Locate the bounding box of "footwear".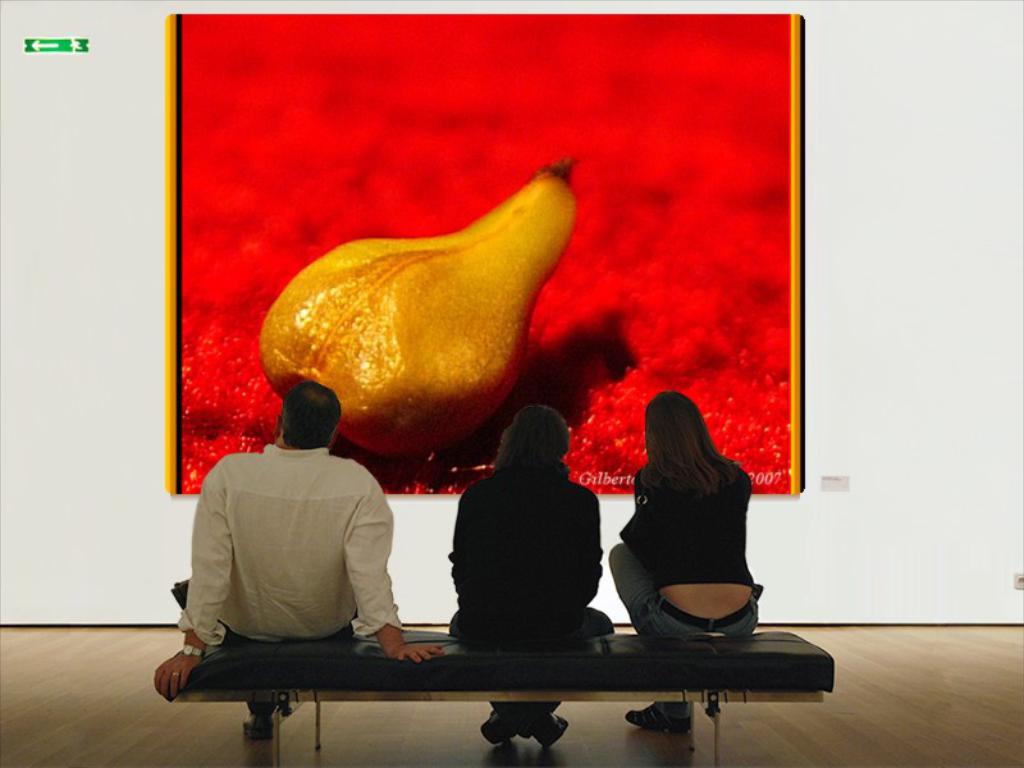
Bounding box: {"x1": 531, "y1": 713, "x2": 567, "y2": 748}.
